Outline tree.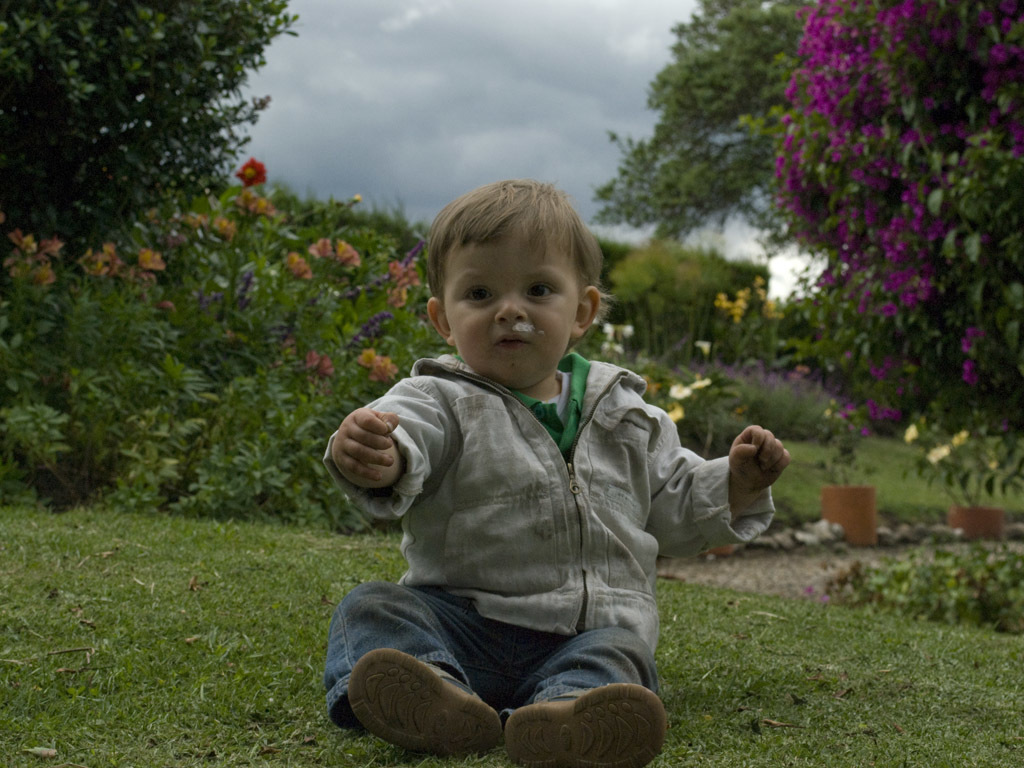
Outline: 28/24/282/234.
